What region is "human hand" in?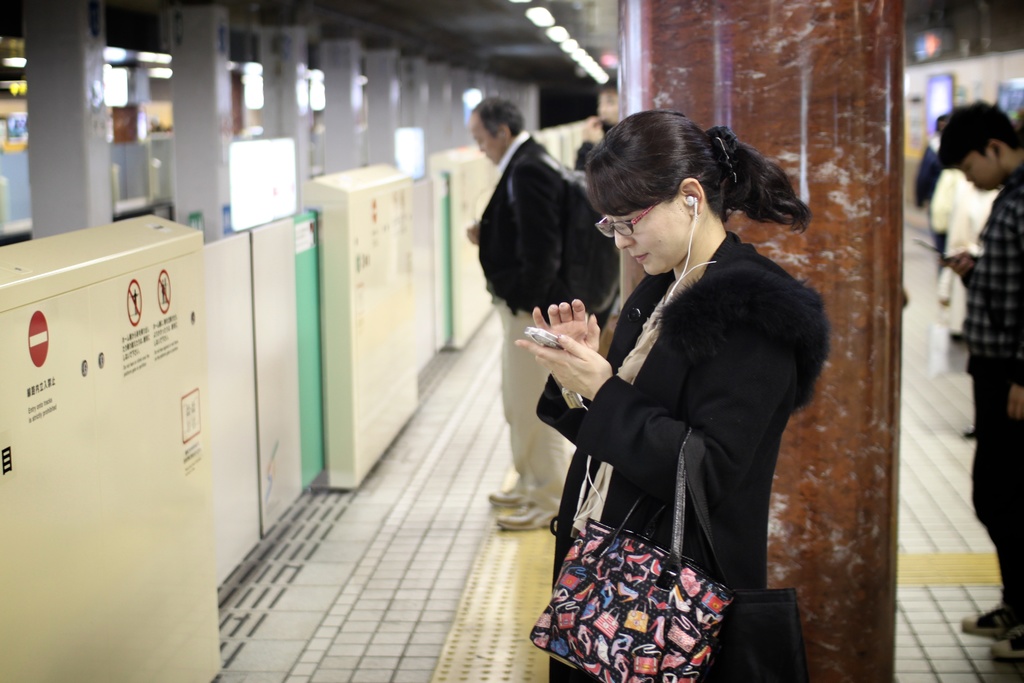
941/254/978/279.
